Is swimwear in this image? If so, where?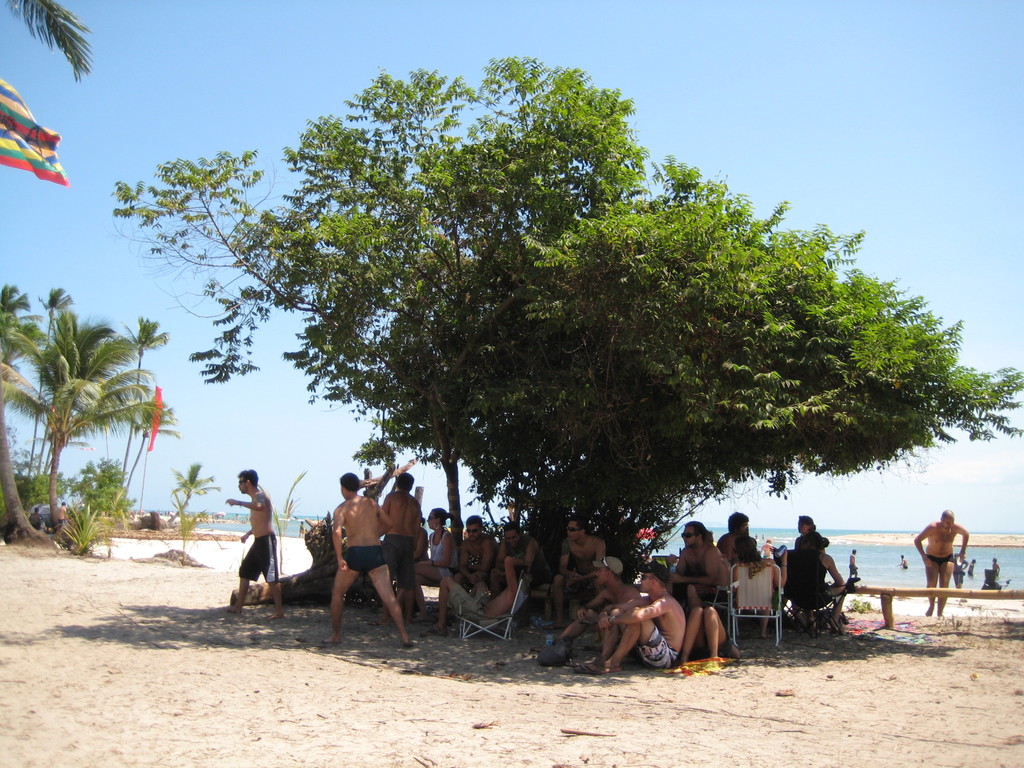
Yes, at x1=342 y1=545 x2=382 y2=571.
